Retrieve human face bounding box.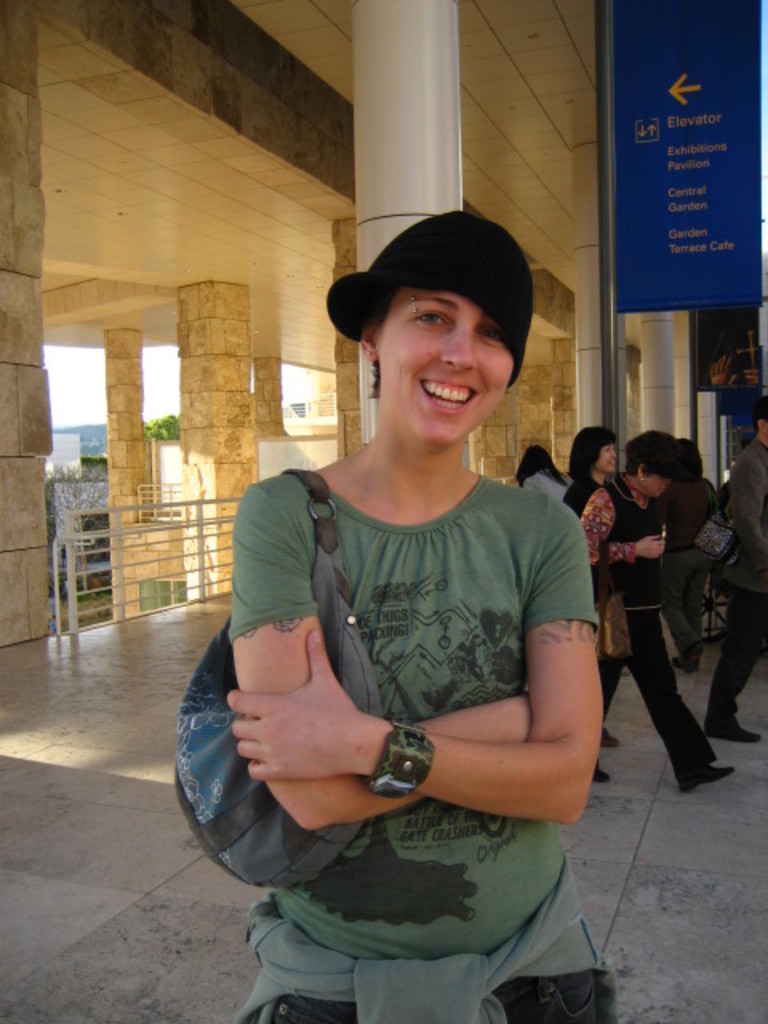
Bounding box: (x1=640, y1=475, x2=669, y2=498).
